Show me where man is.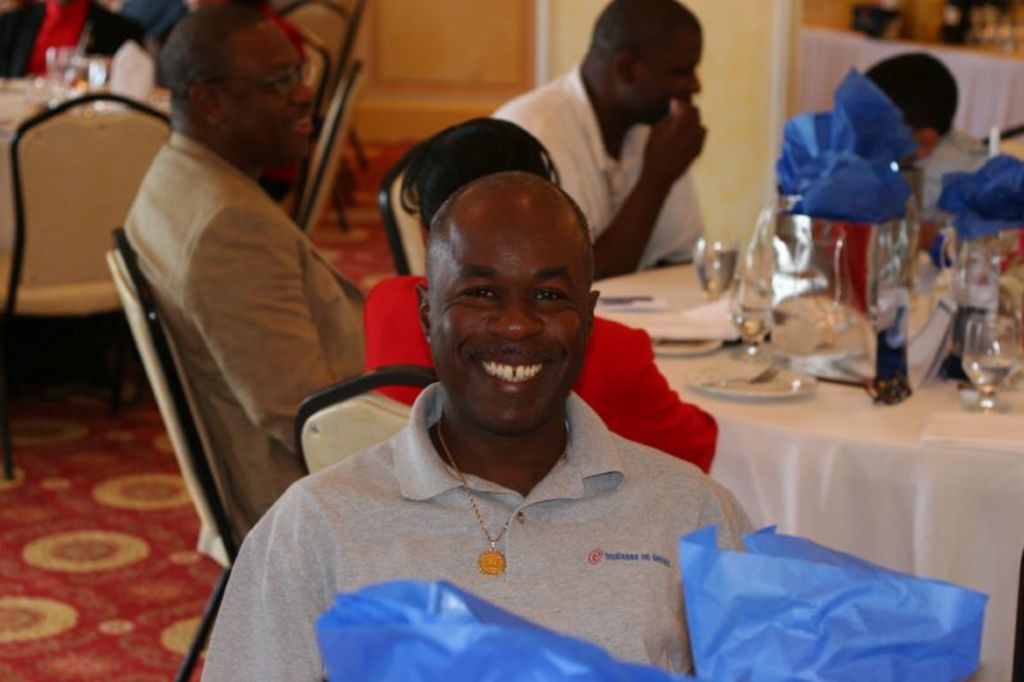
man is at select_region(0, 0, 142, 77).
